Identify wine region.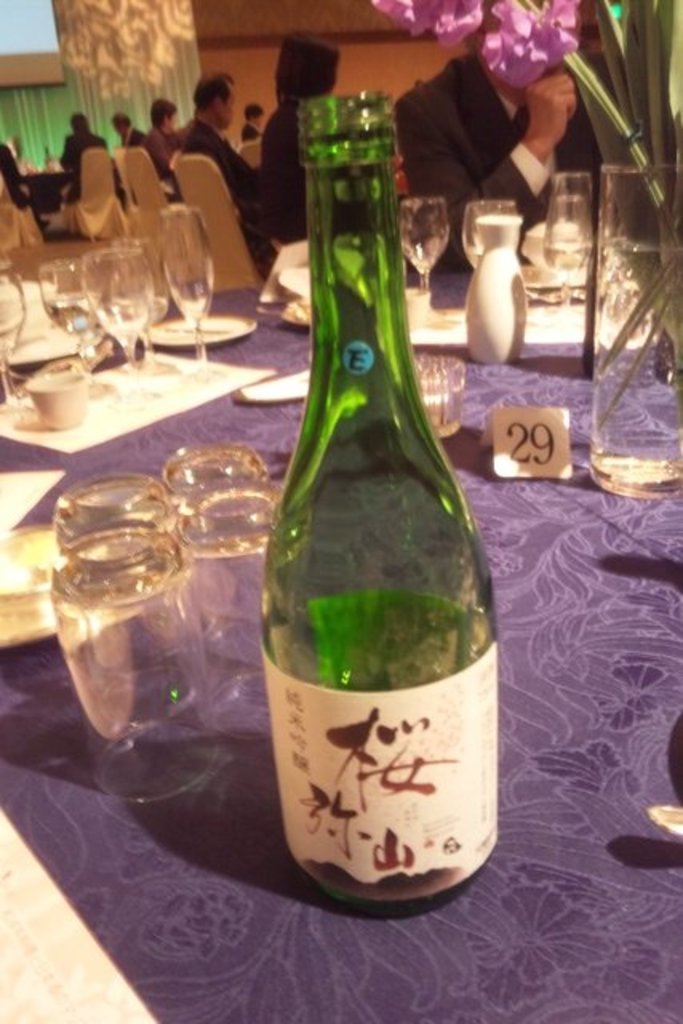
Region: [248,83,512,922].
